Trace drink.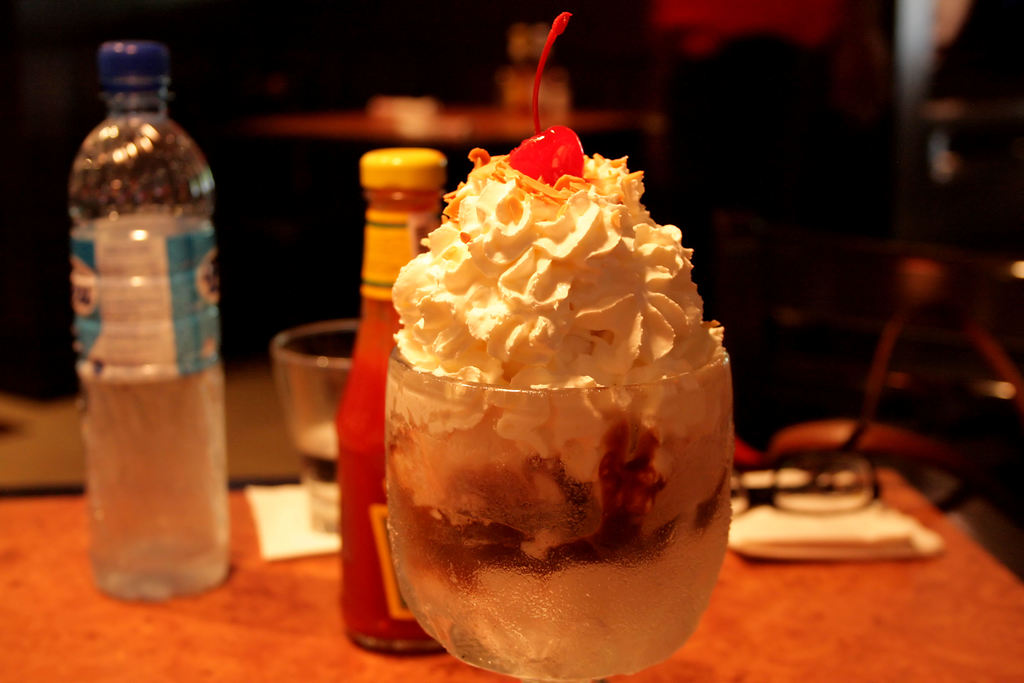
Traced to 290 420 339 484.
